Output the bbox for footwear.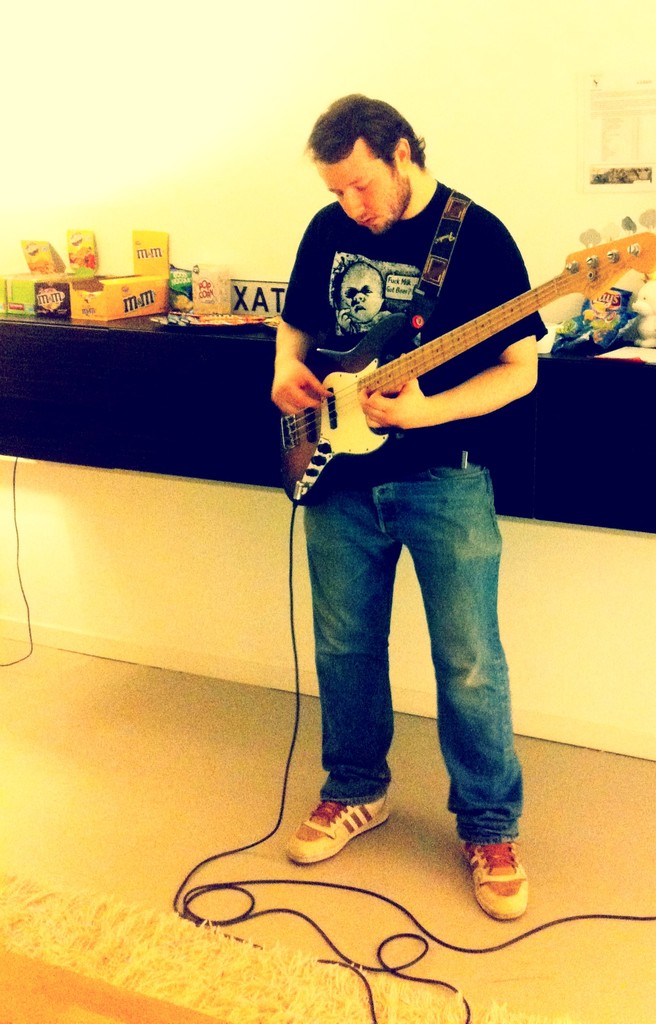
rect(276, 796, 395, 867).
